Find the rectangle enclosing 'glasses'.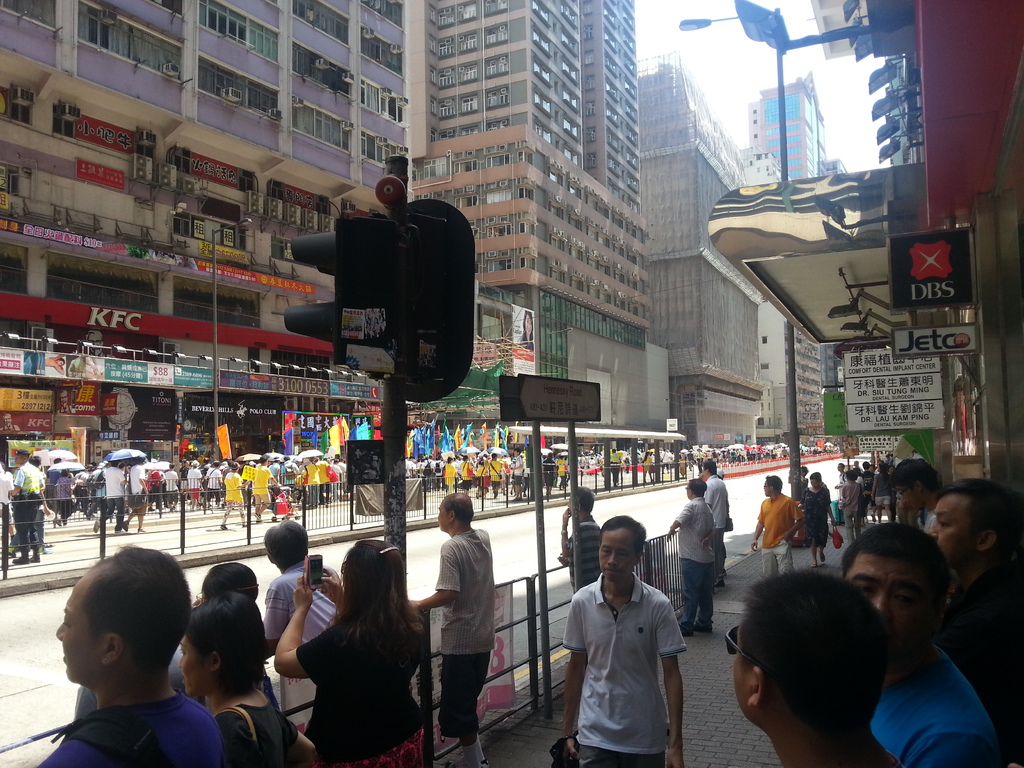
<box>683,483,698,496</box>.
